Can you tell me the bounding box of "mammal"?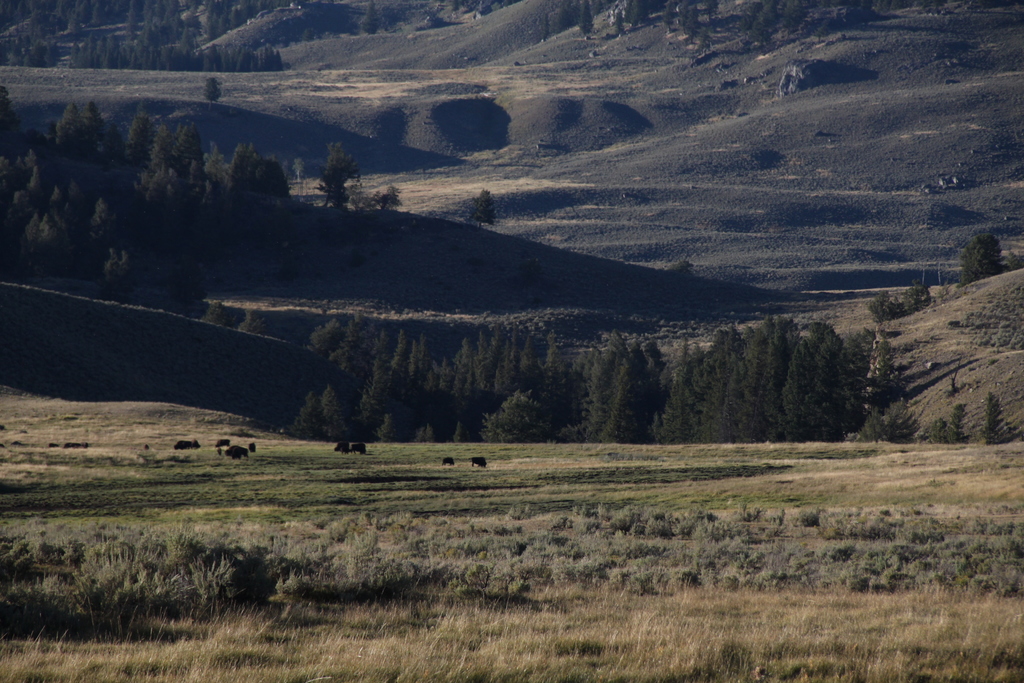
175 439 198 452.
